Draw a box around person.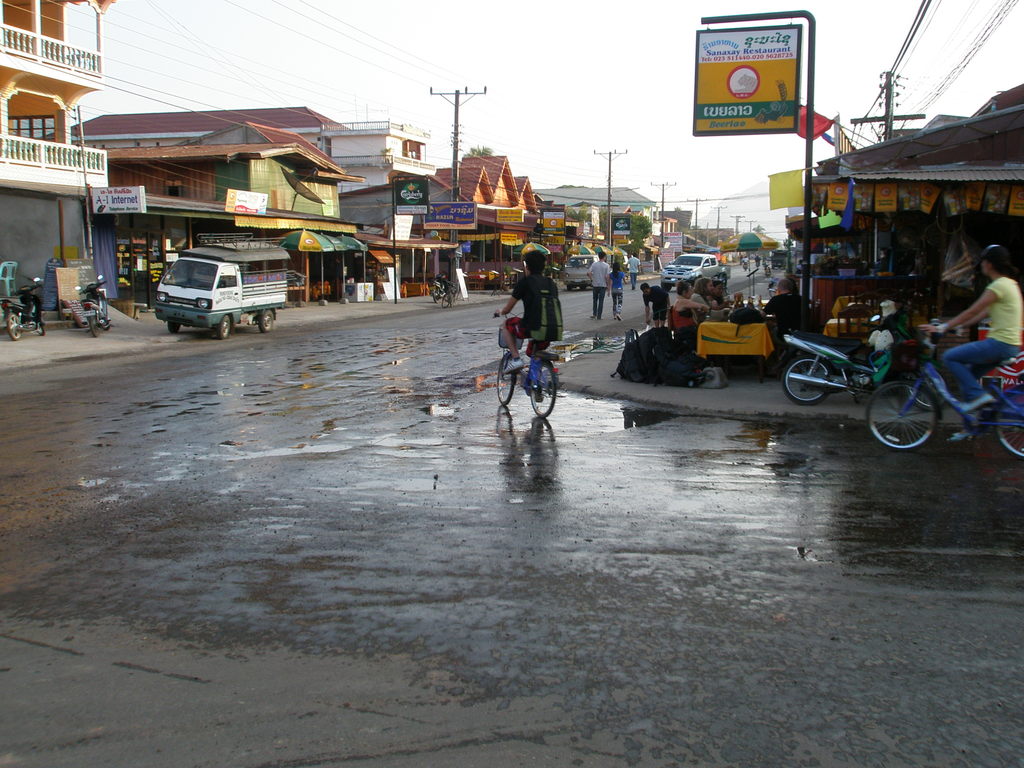
select_region(493, 260, 568, 435).
